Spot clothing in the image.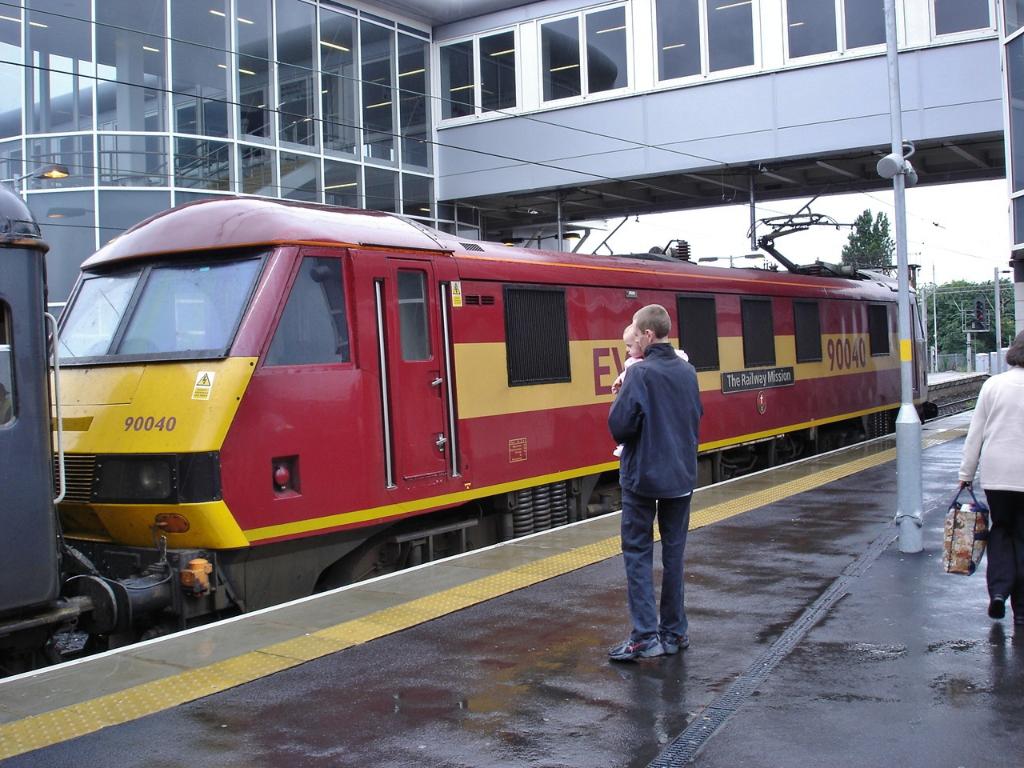
clothing found at [959, 362, 1023, 600].
